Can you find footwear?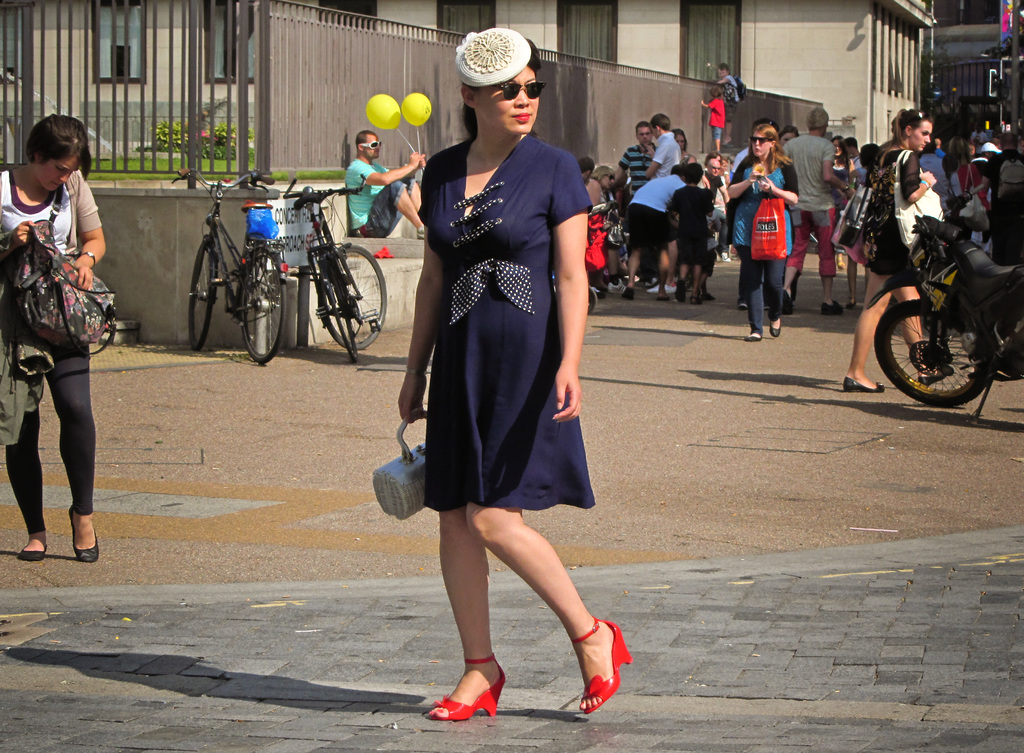
Yes, bounding box: x1=688, y1=295, x2=703, y2=308.
